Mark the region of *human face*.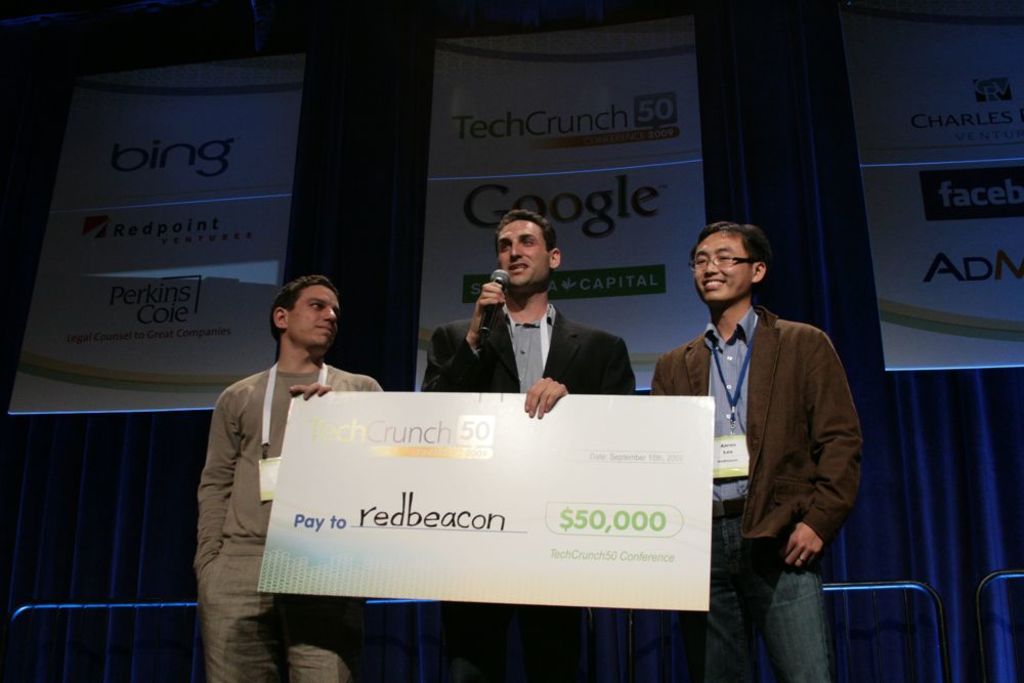
Region: box(695, 231, 750, 301).
